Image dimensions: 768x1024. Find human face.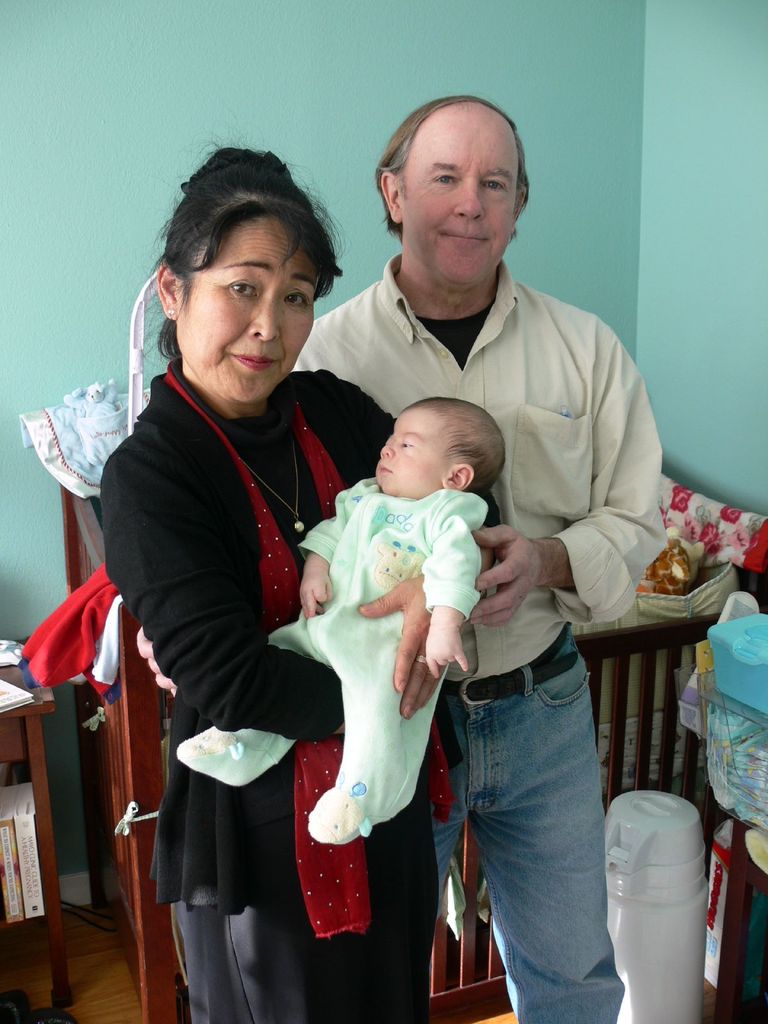
box=[178, 214, 325, 407].
